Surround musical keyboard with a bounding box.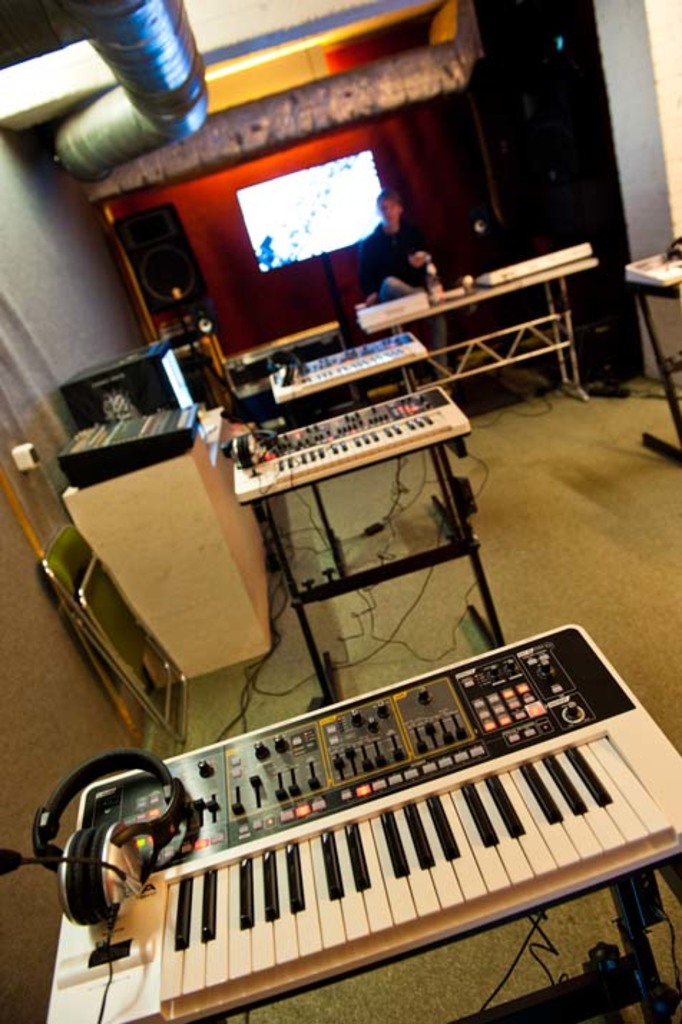
left=241, top=390, right=469, bottom=503.
